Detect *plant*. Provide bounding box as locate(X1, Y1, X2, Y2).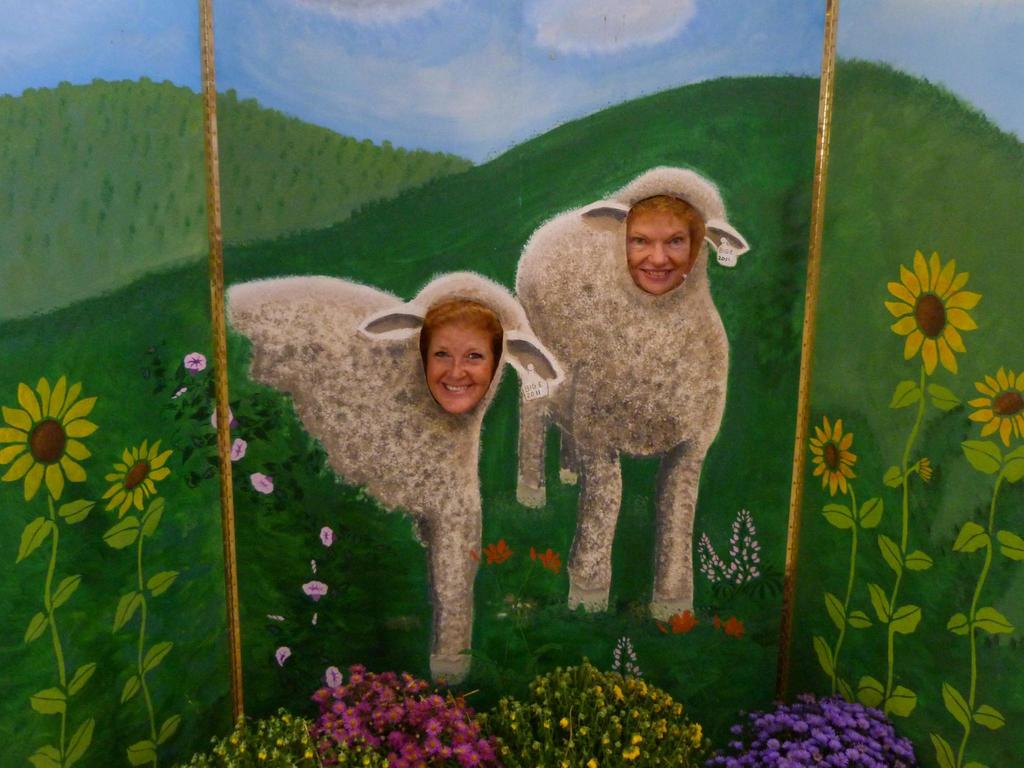
locate(726, 500, 758, 598).
